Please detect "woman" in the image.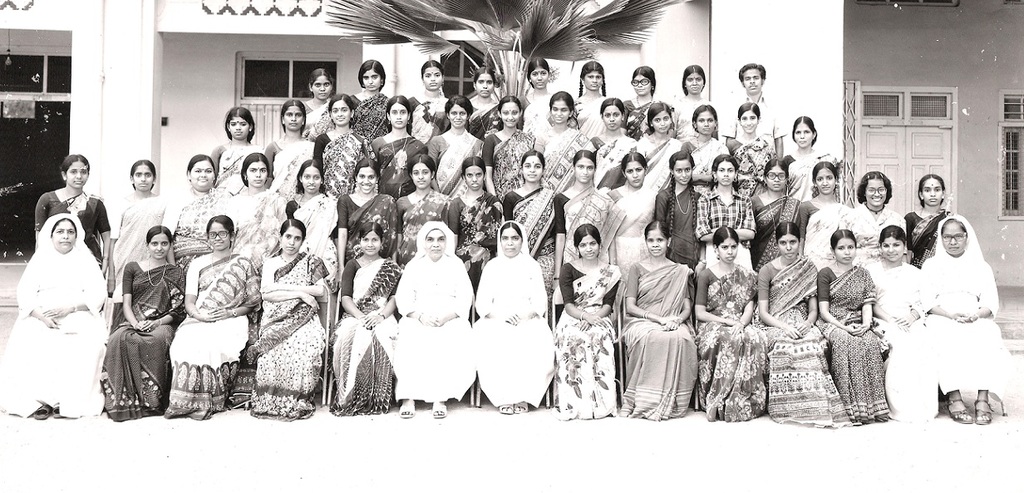
<region>347, 57, 393, 141</region>.
